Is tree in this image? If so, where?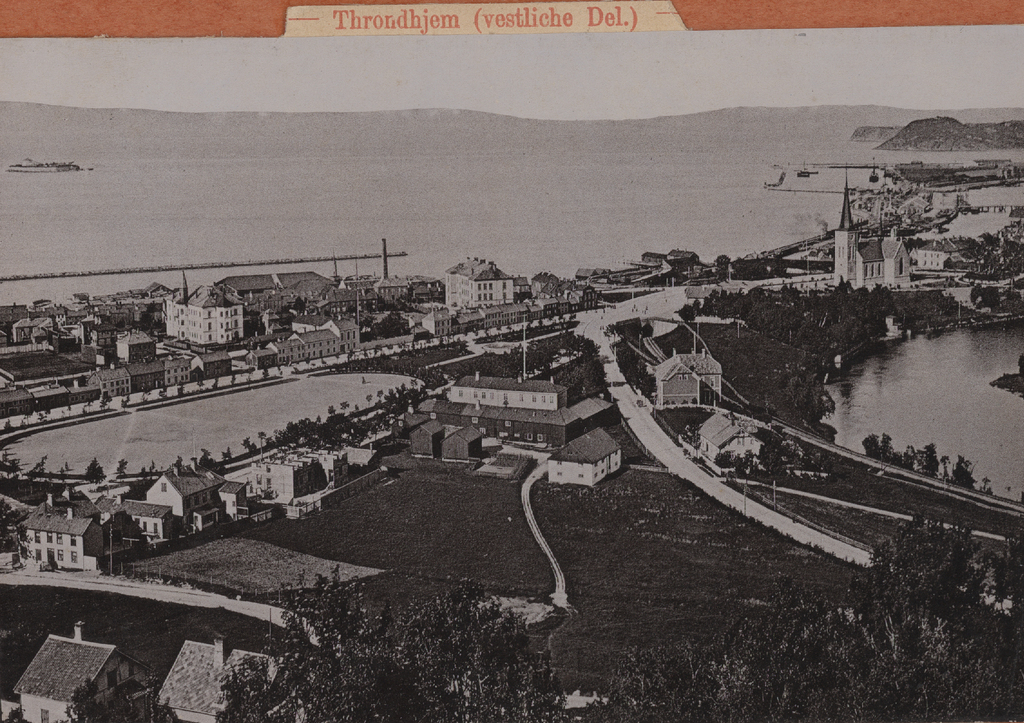
Yes, at crop(883, 280, 974, 343).
